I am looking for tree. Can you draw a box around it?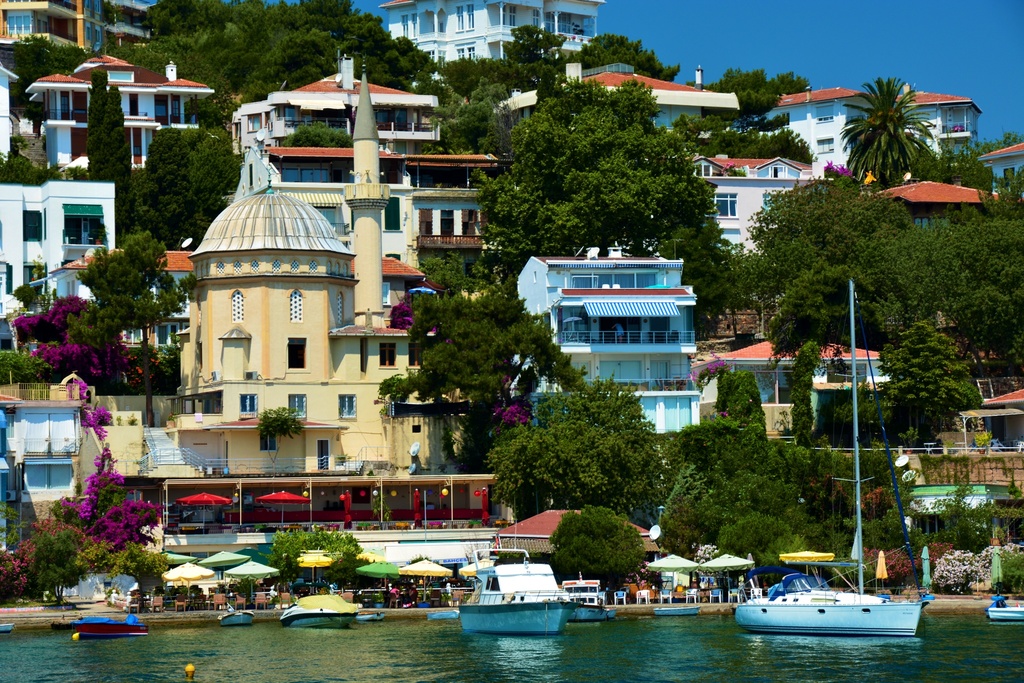
Sure, the bounding box is (659,497,702,563).
